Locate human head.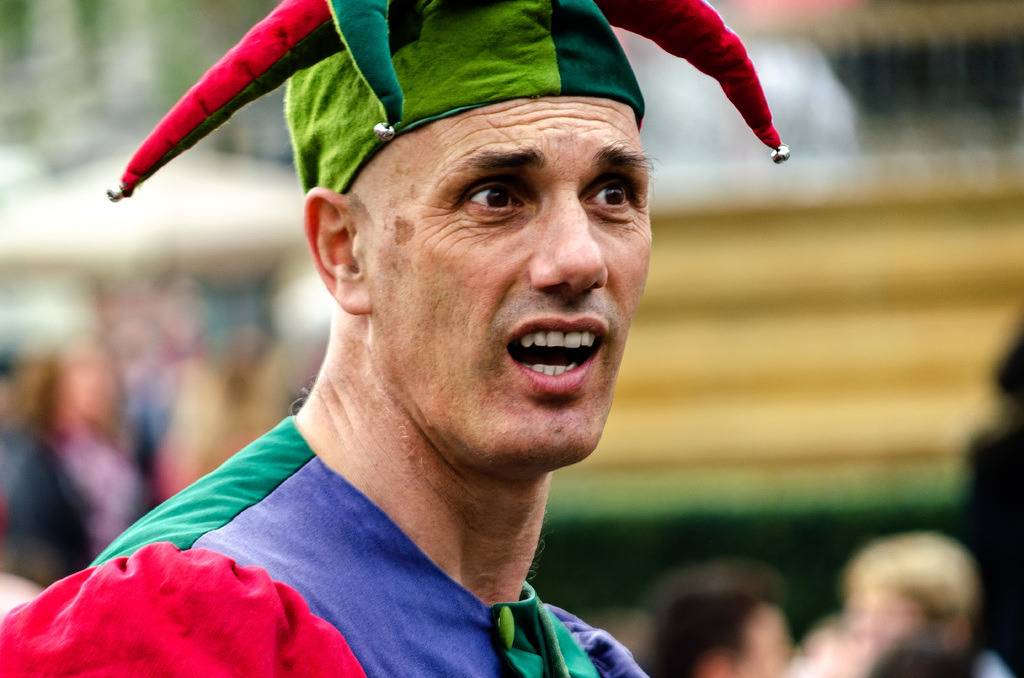
Bounding box: {"x1": 838, "y1": 534, "x2": 982, "y2": 648}.
